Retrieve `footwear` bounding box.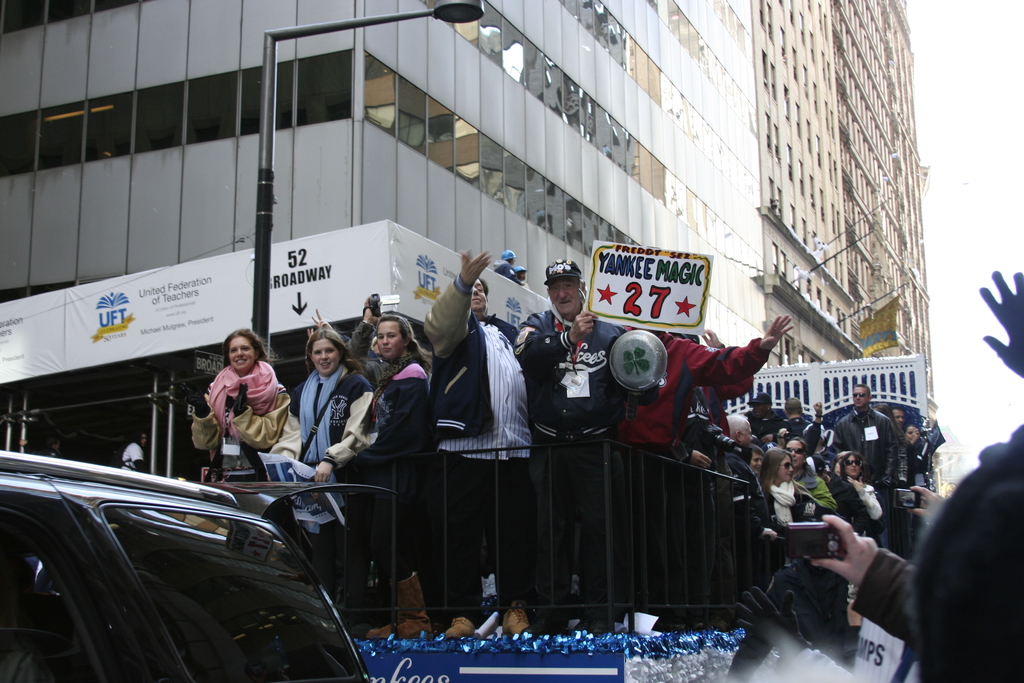
Bounding box: [503, 603, 530, 634].
